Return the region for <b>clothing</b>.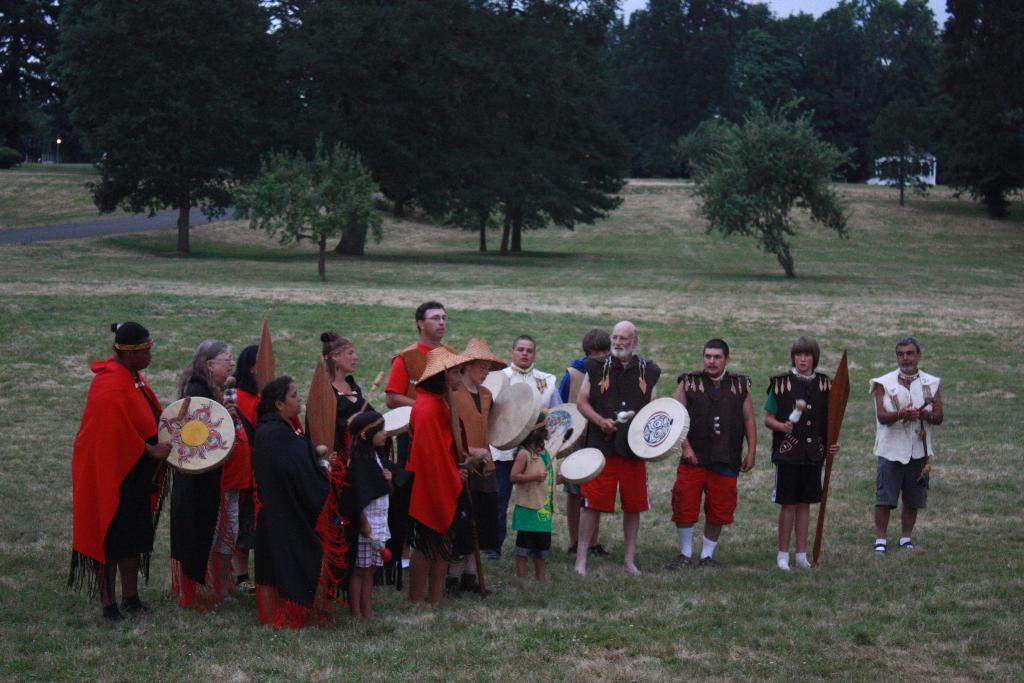
[480, 357, 556, 547].
